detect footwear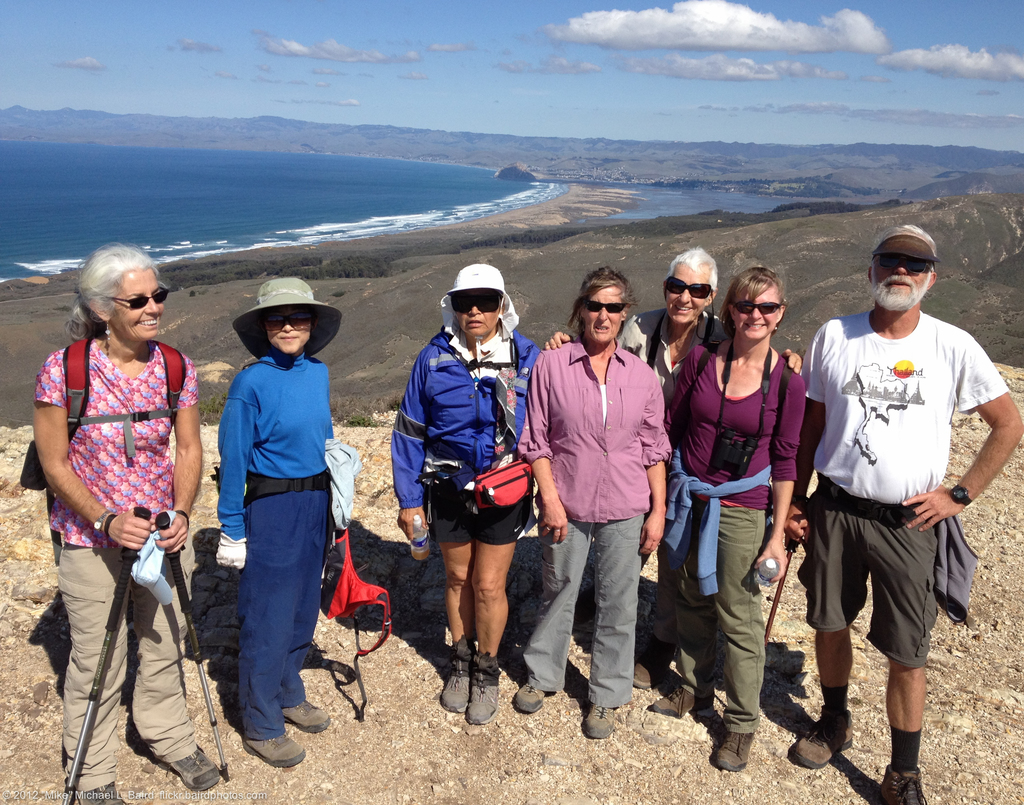
<box>152,740,217,790</box>
